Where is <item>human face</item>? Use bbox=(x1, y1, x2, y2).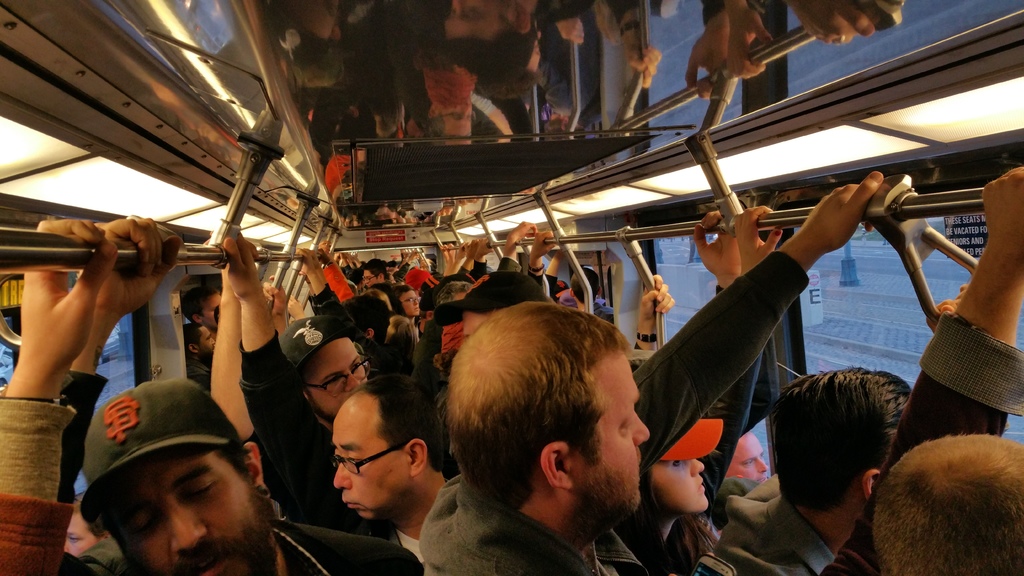
bbox=(364, 271, 381, 285).
